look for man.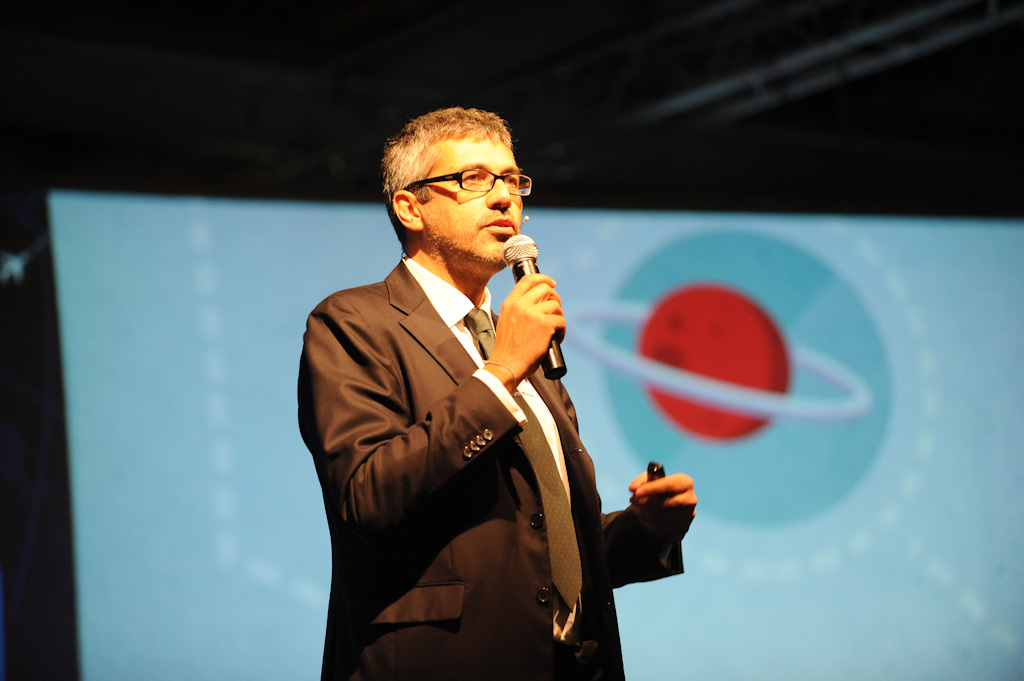
Found: 283/104/706/680.
